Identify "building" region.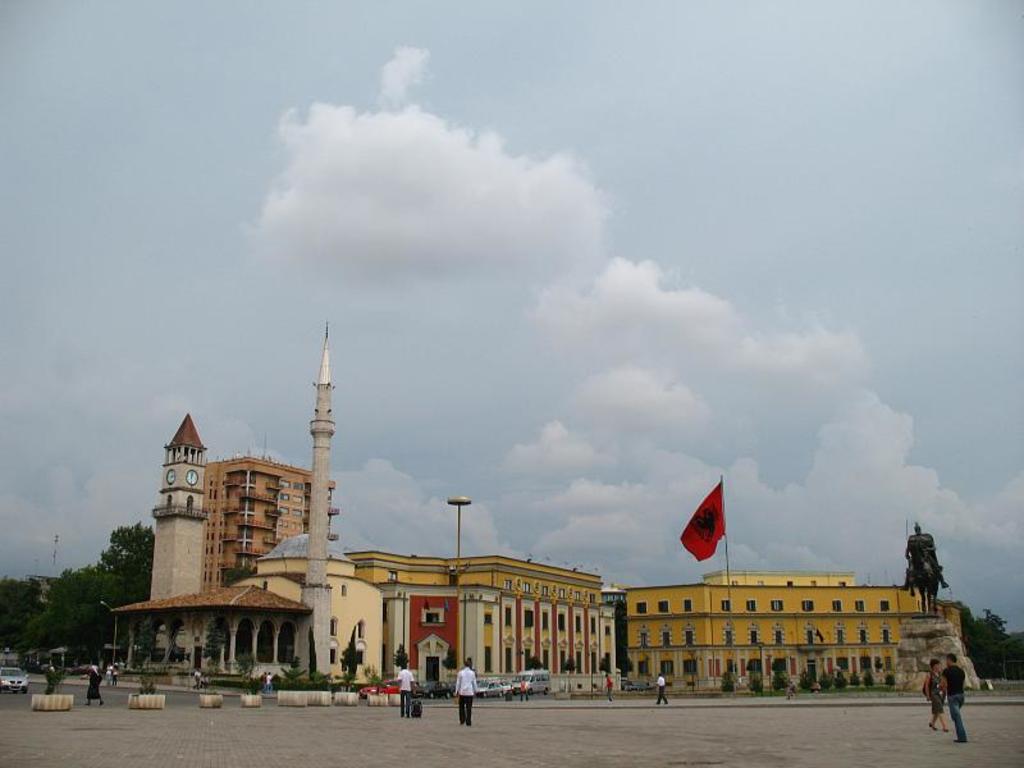
Region: x1=371, y1=584, x2=613, y2=687.
